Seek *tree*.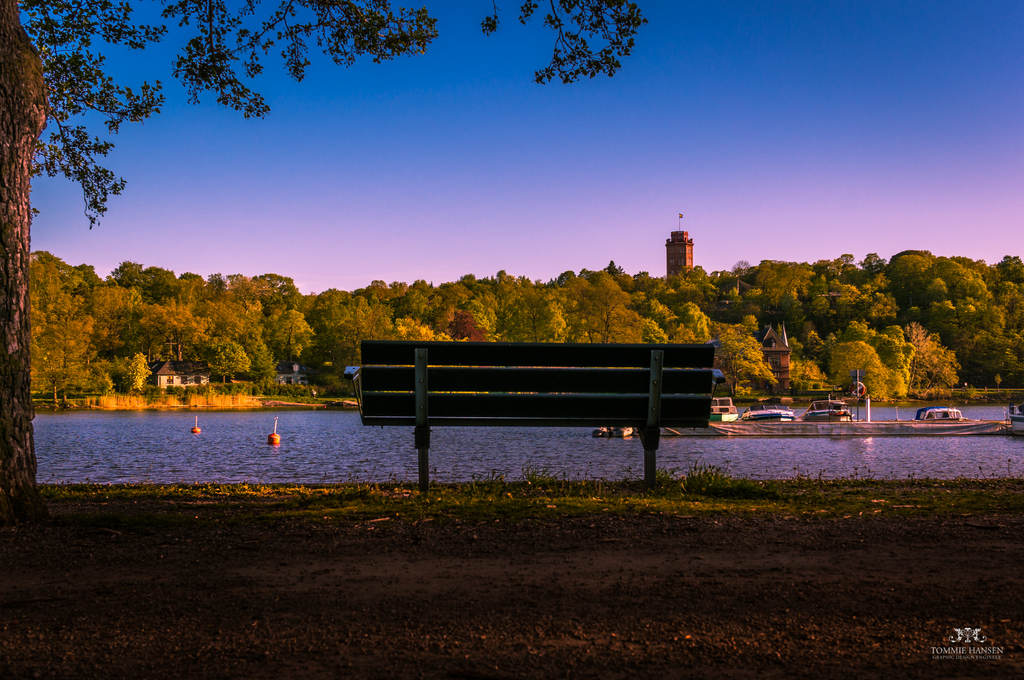
[x1=604, y1=257, x2=634, y2=279].
